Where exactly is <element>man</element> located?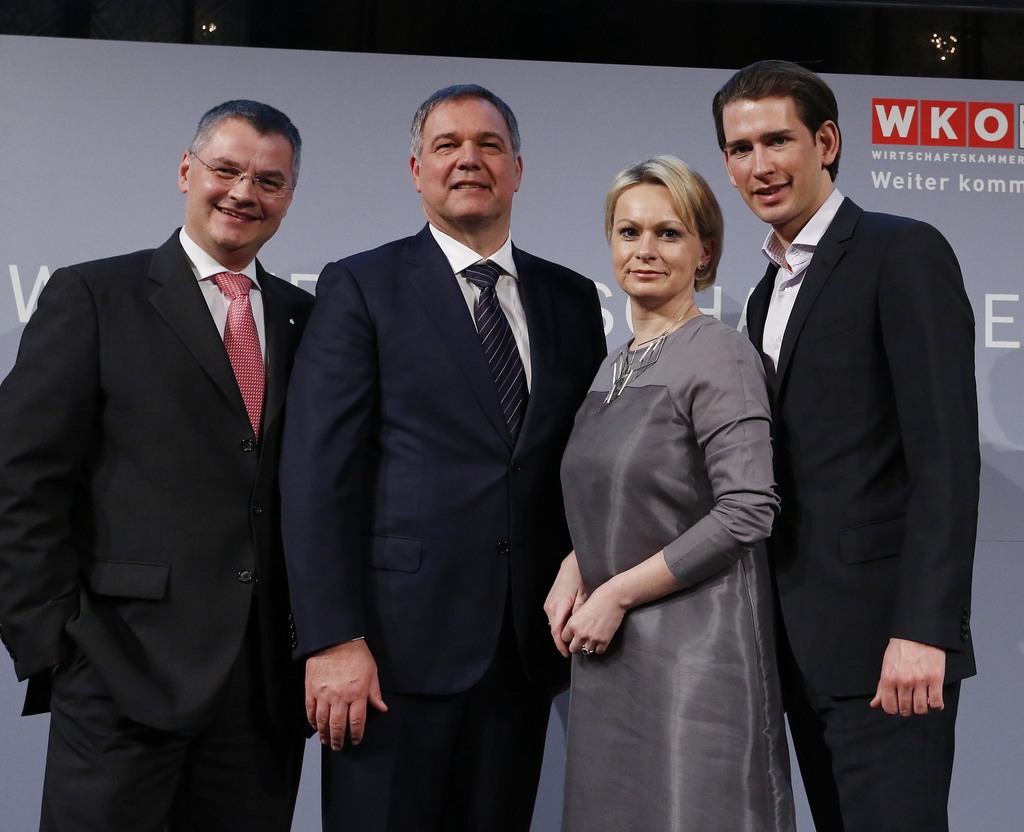
Its bounding box is left=0, top=95, right=321, bottom=831.
